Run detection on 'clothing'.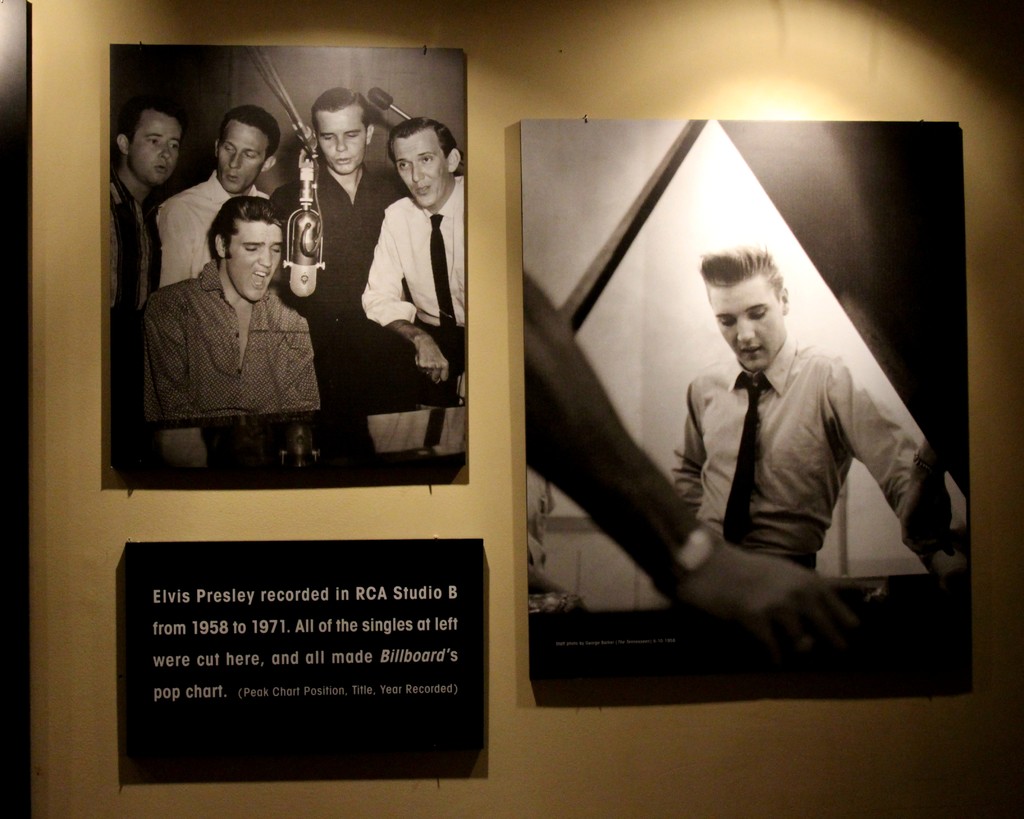
Result: pyautogui.locateOnScreen(132, 205, 312, 466).
